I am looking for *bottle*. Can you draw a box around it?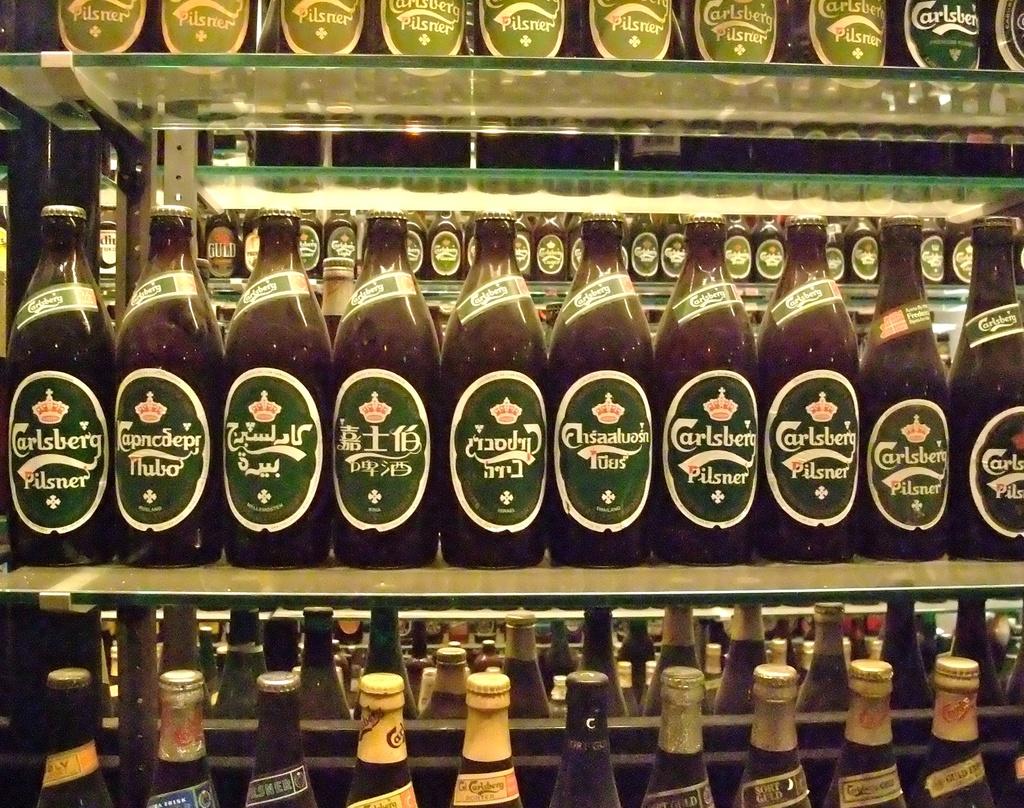
Sure, the bounding box is box(222, 209, 336, 570).
